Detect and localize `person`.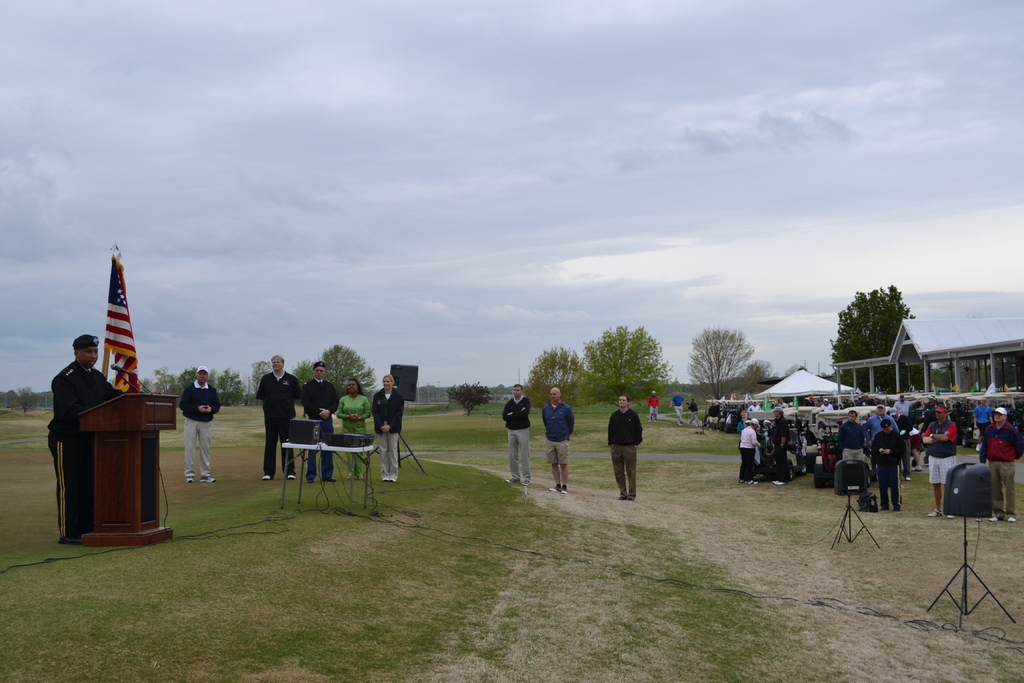
Localized at box=[339, 378, 371, 479].
